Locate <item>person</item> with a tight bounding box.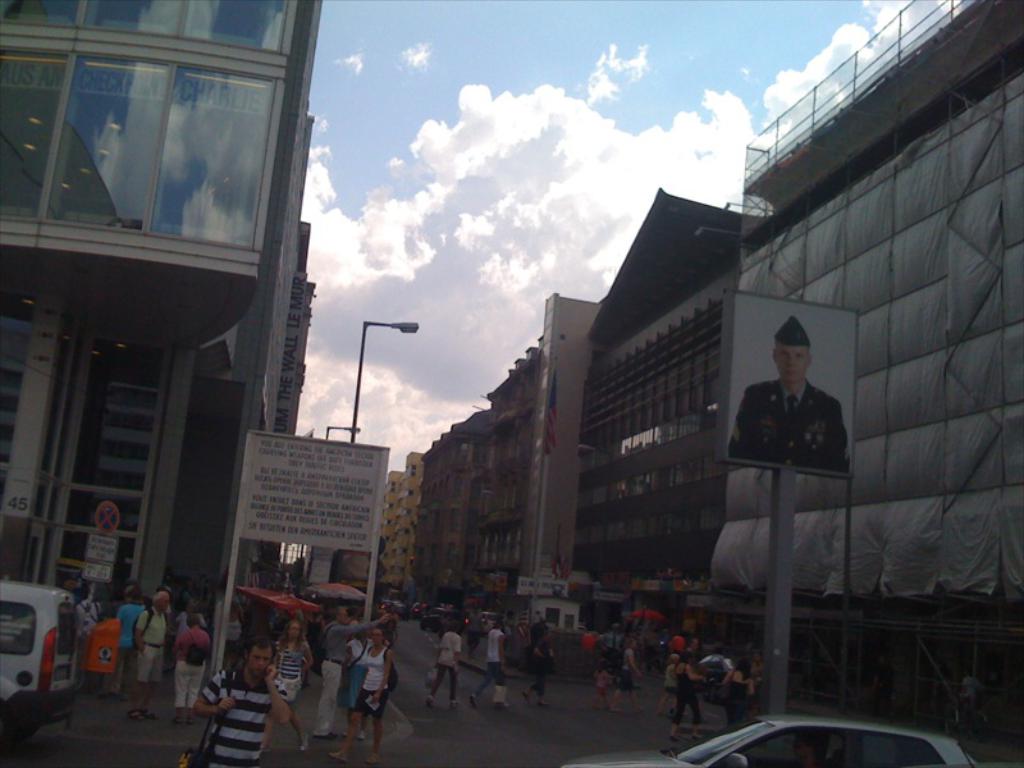
[left=361, top=623, right=385, bottom=737].
